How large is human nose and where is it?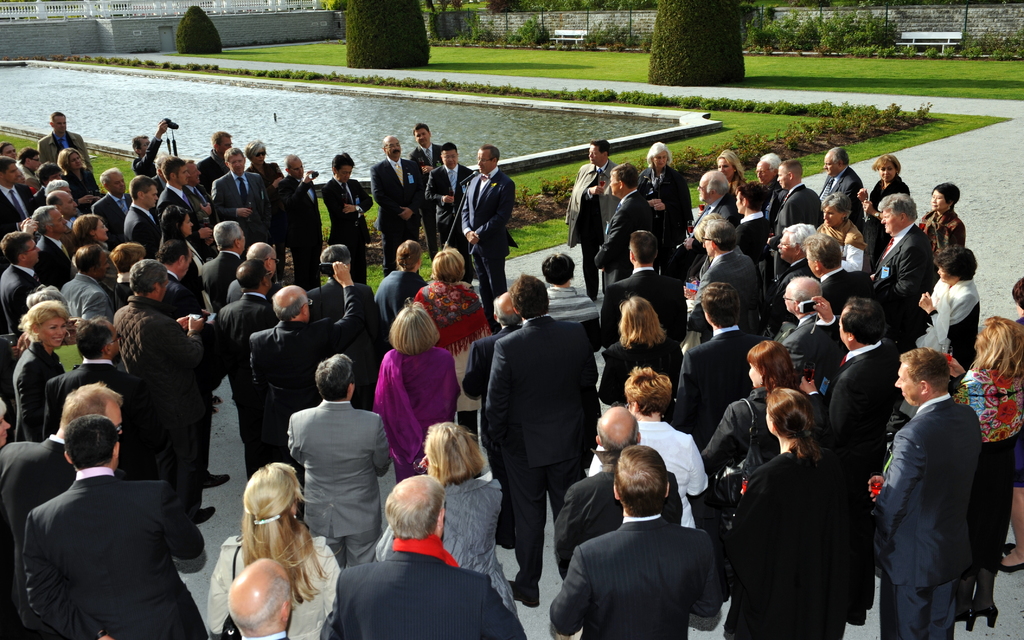
Bounding box: (885,170,886,175).
